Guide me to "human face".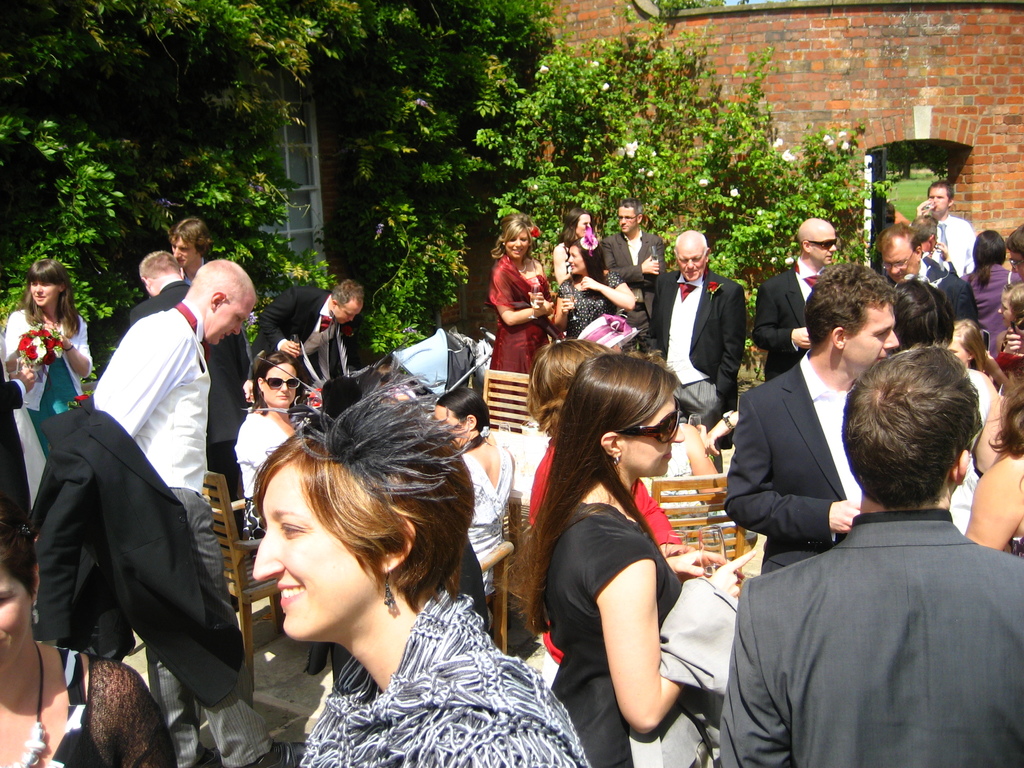
Guidance: 1009,250,1023,282.
